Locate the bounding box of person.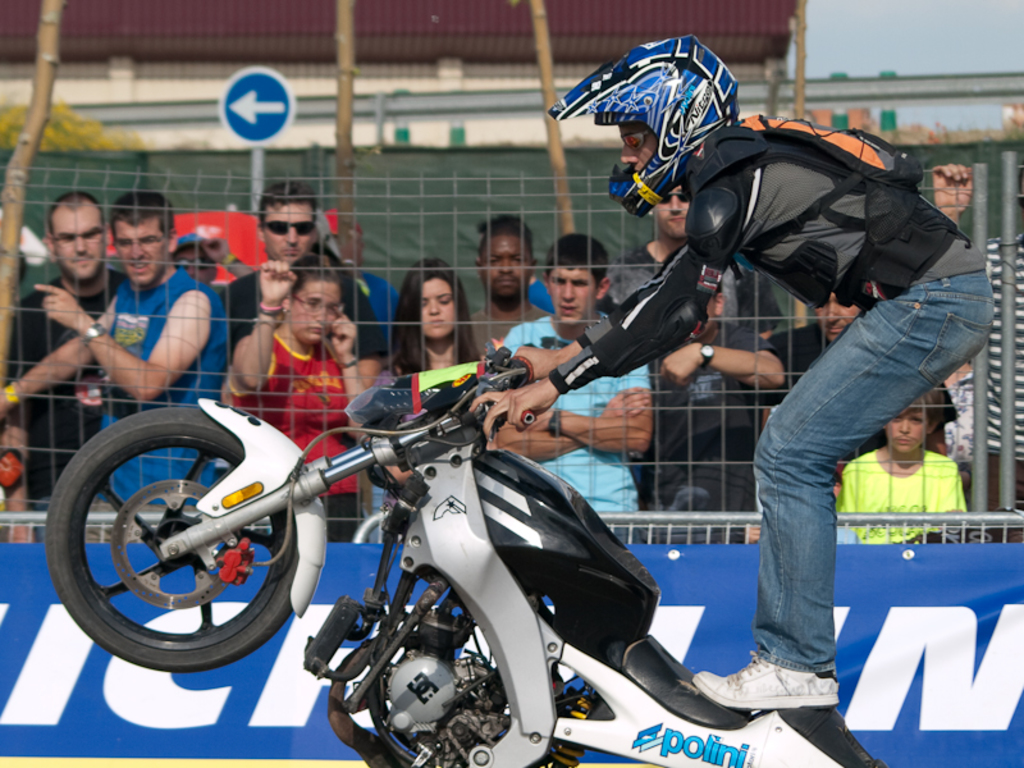
Bounding box: (829, 461, 846, 504).
